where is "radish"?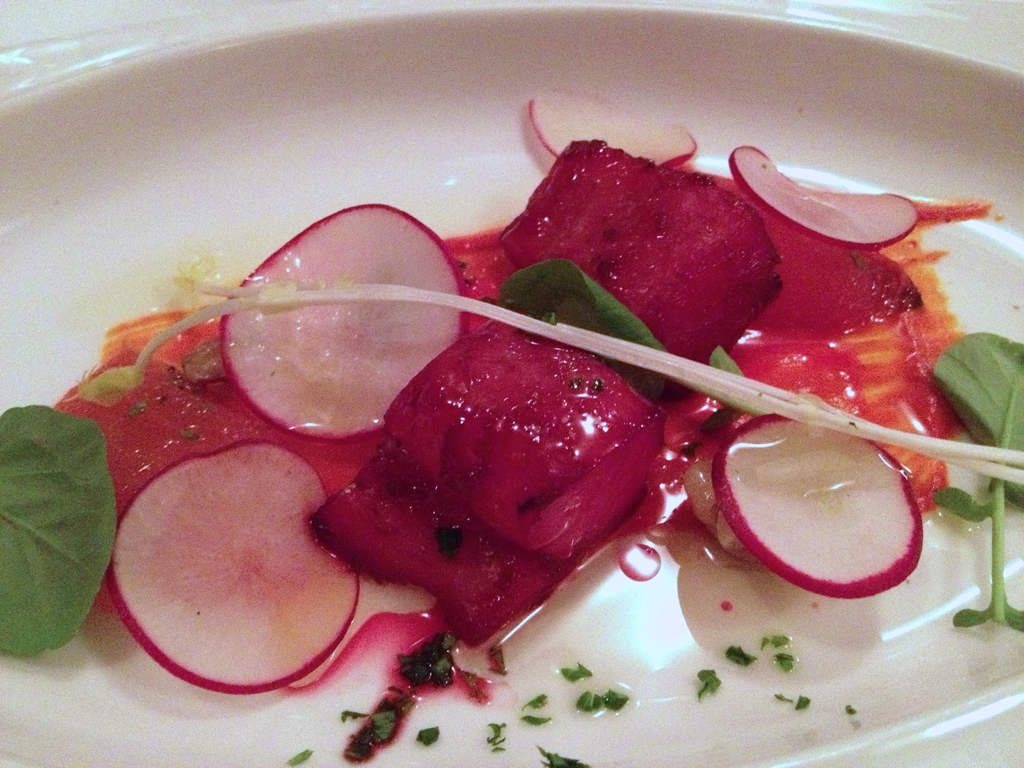
bbox=[710, 414, 927, 599].
